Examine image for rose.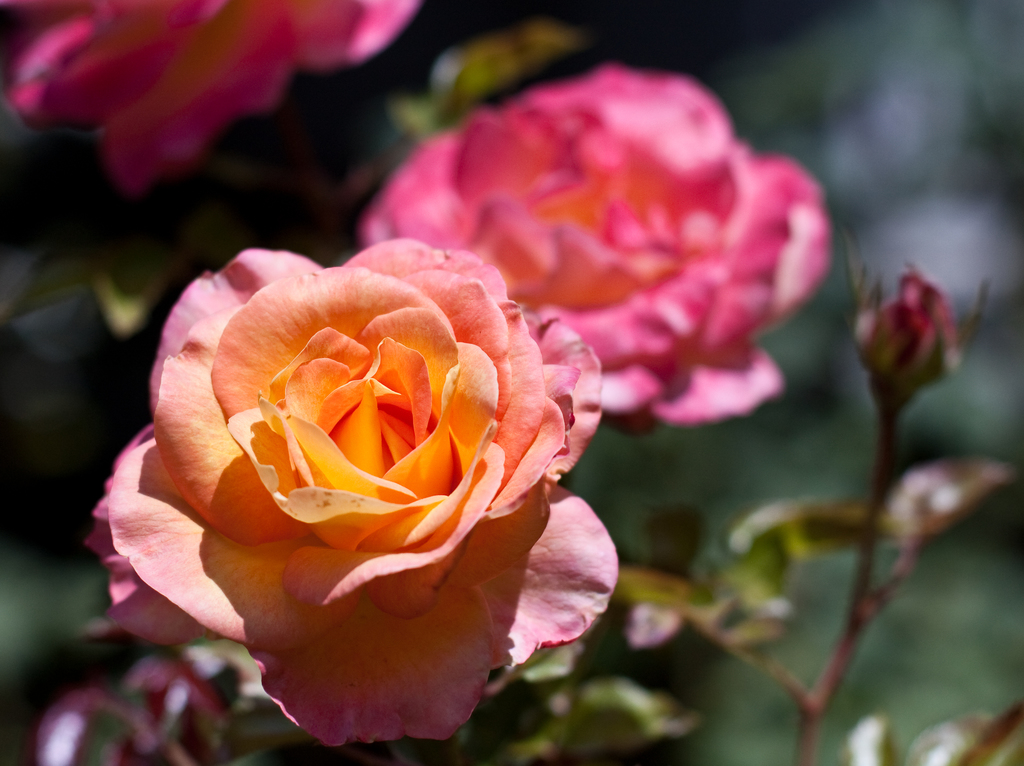
Examination result: 0, 0, 426, 192.
